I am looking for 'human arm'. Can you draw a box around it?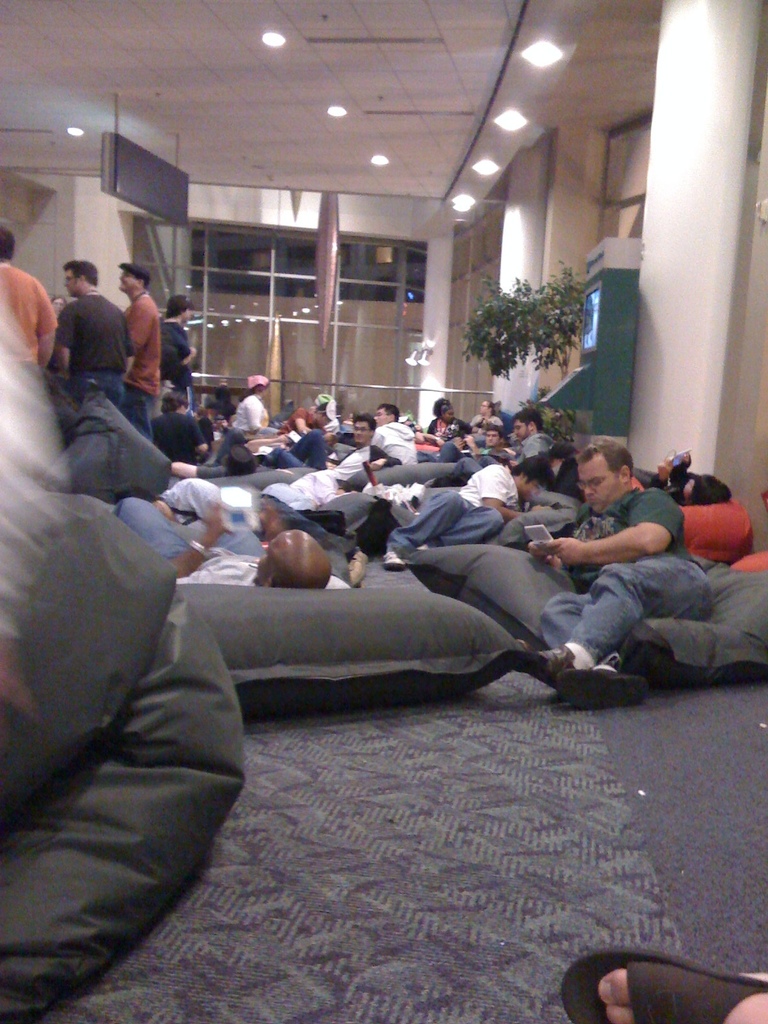
Sure, the bounding box is bbox=[367, 443, 399, 469].
